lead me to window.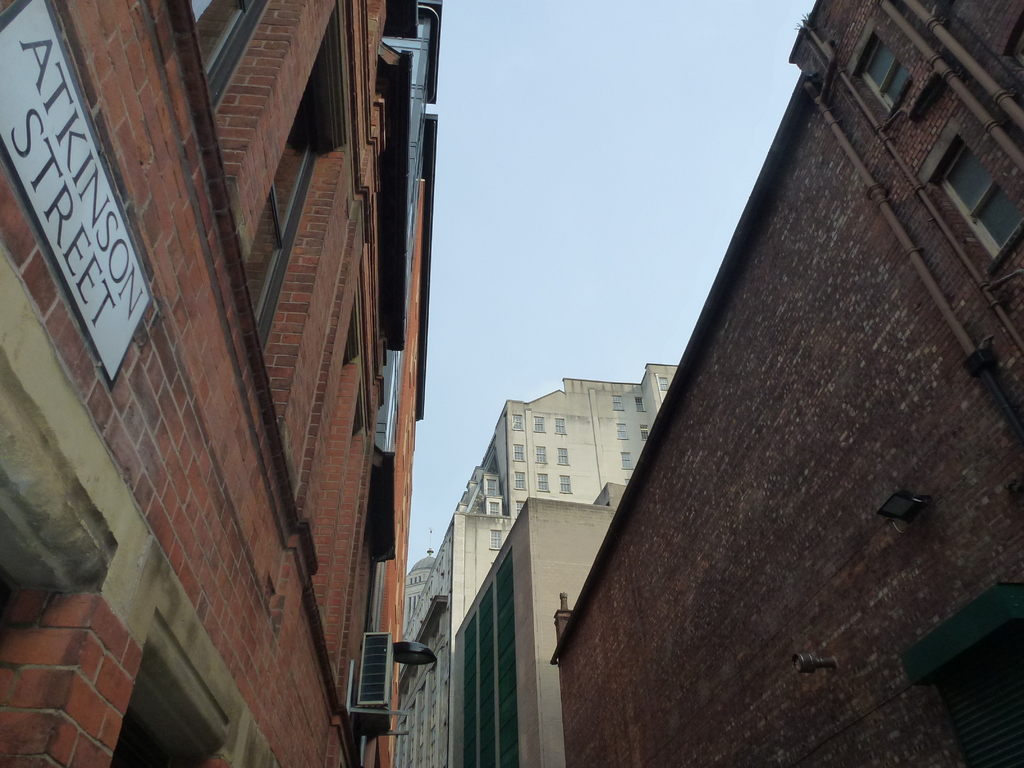
Lead to left=554, top=413, right=570, bottom=435.
